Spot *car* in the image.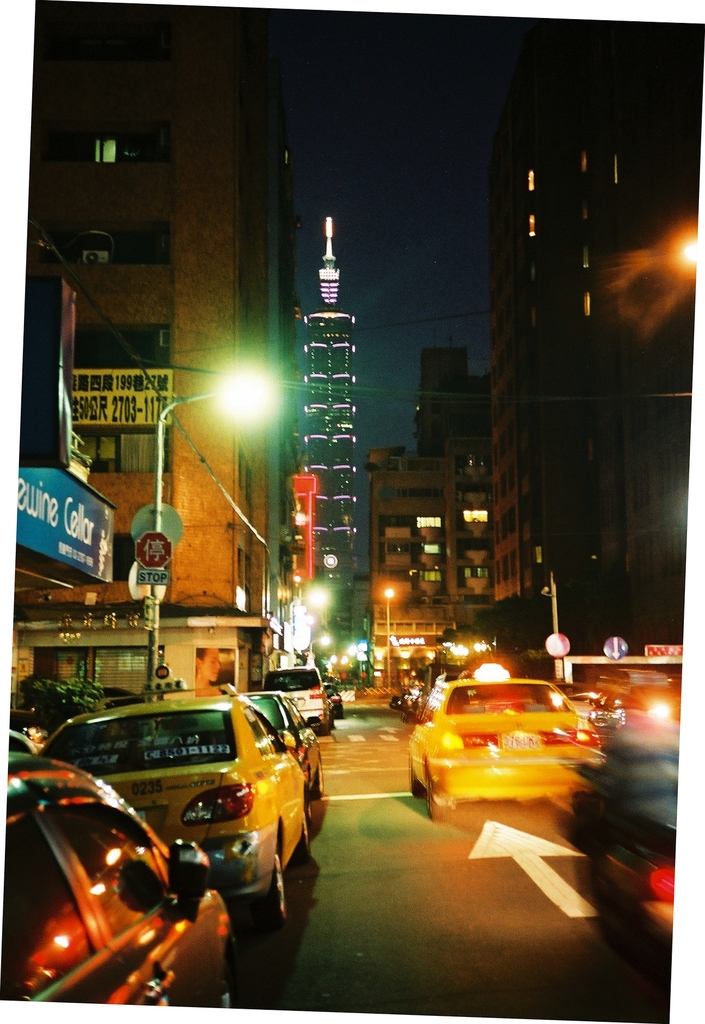
*car* found at [264,669,336,735].
